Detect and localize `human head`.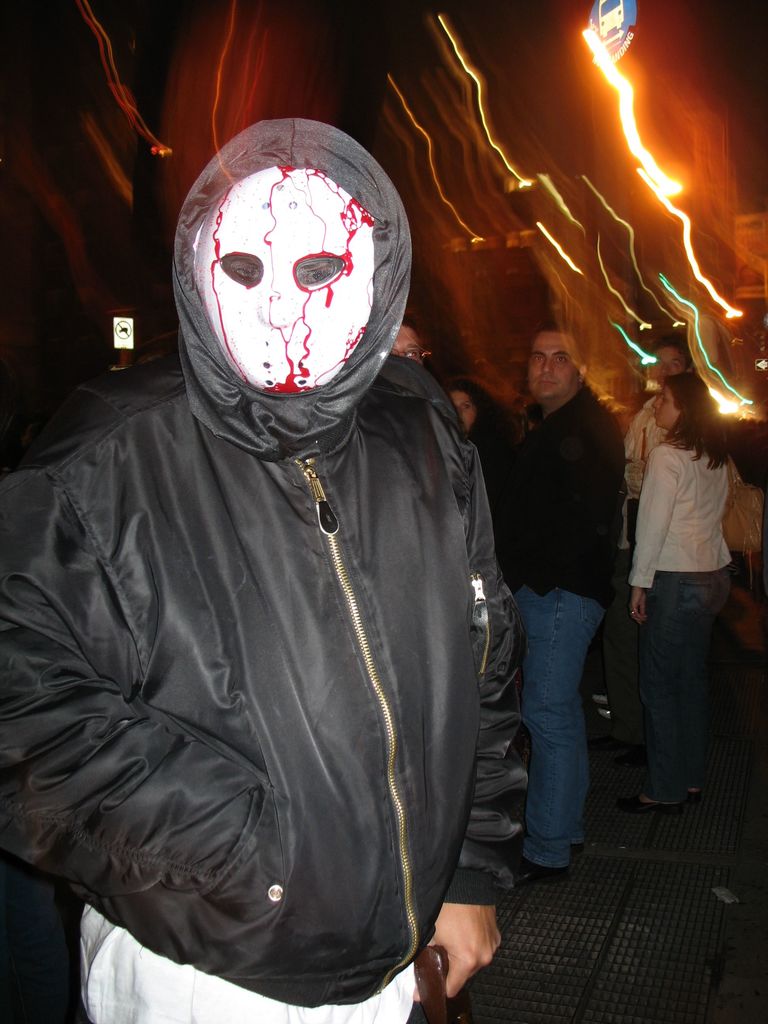
Localized at <bbox>646, 332, 691, 391</bbox>.
